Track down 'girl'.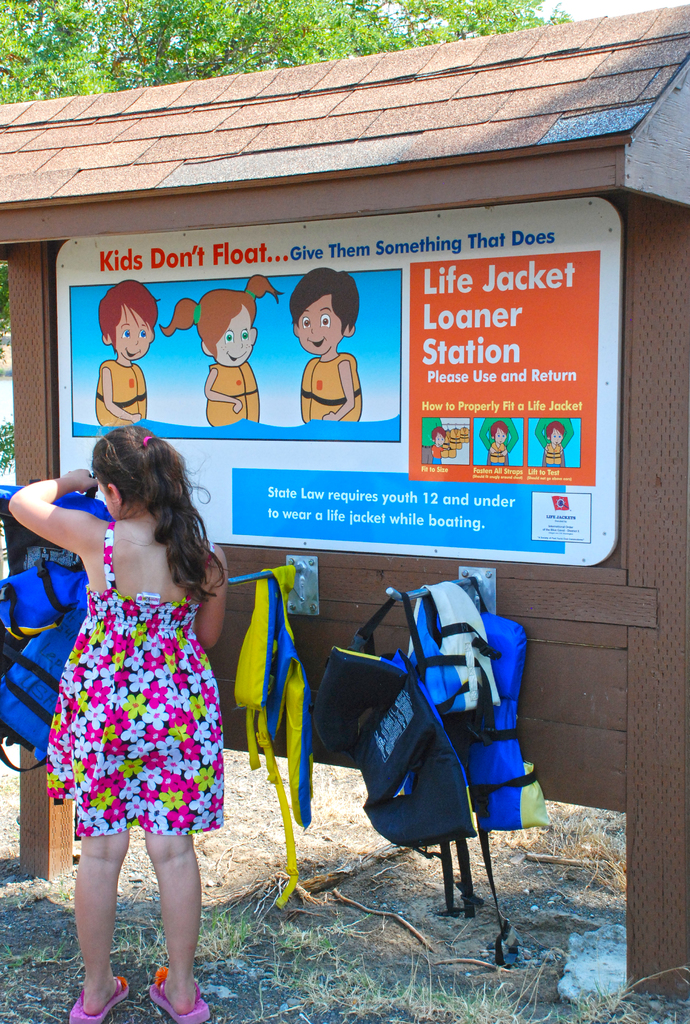
Tracked to 92,277,159,429.
